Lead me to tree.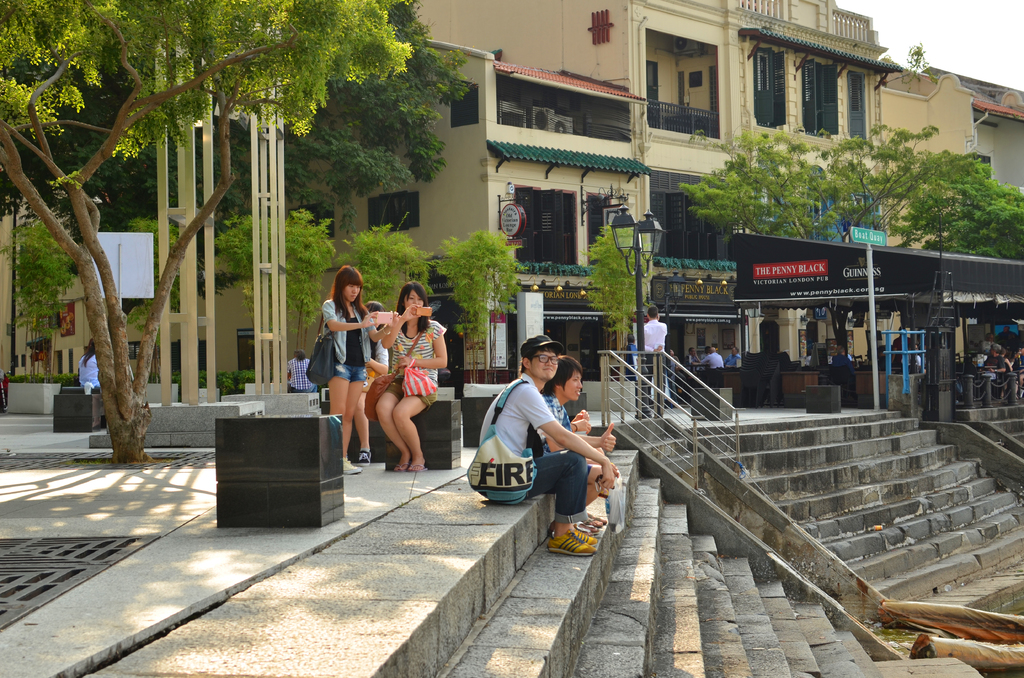
Lead to {"left": 0, "top": 0, "right": 410, "bottom": 470}.
